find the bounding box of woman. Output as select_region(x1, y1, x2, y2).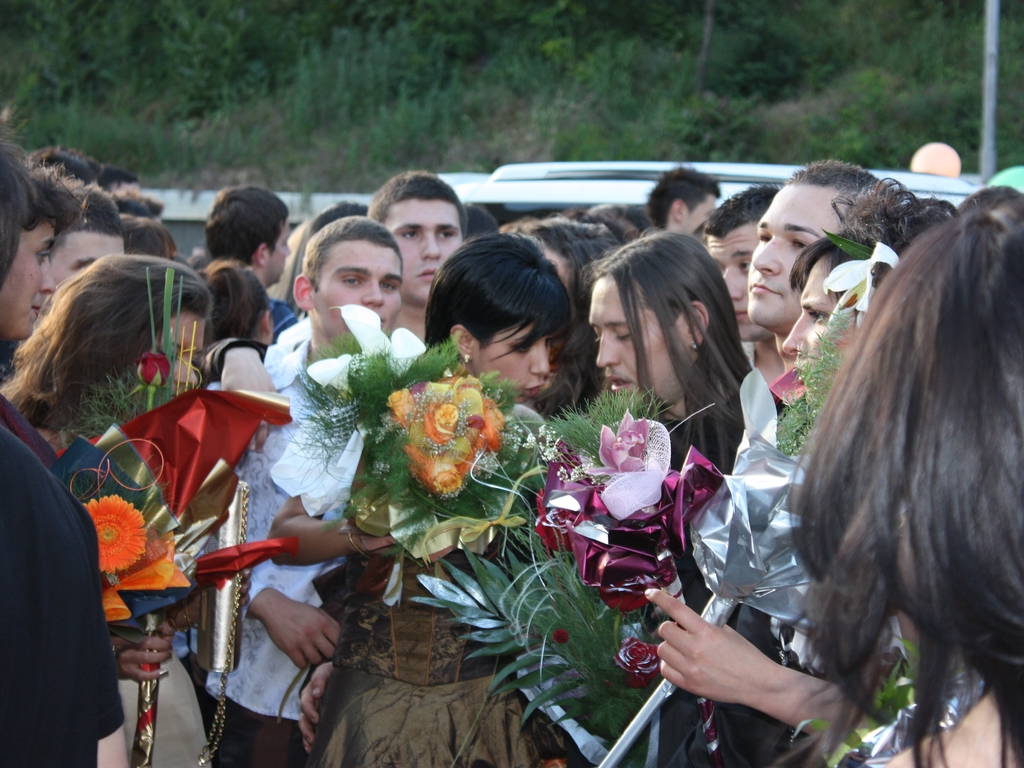
select_region(4, 254, 228, 767).
